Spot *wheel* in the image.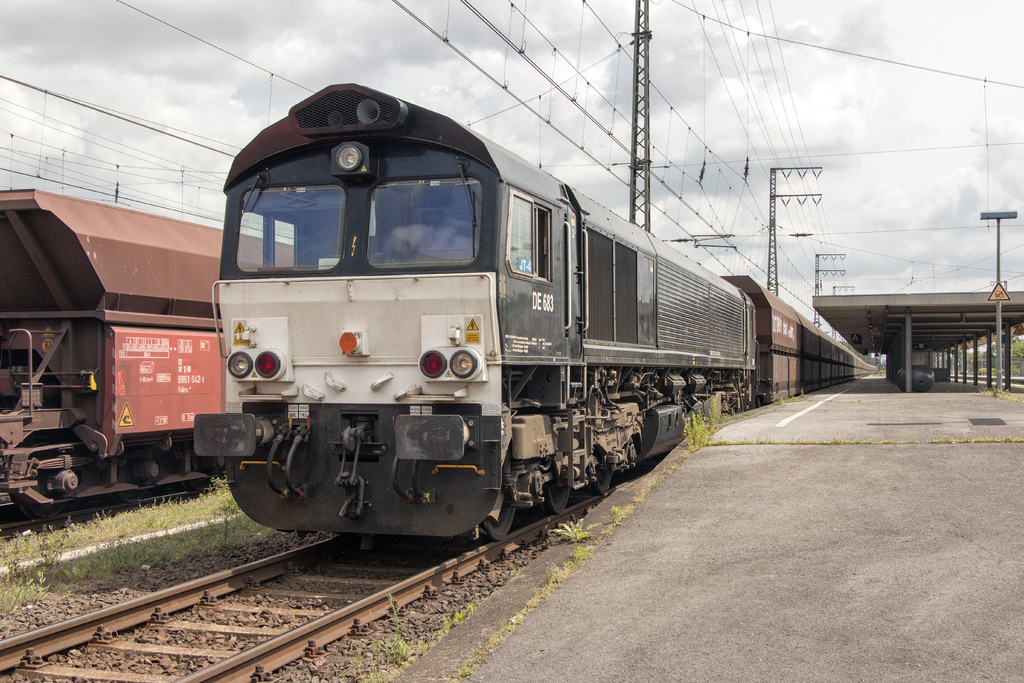
*wheel* found at bbox=[542, 482, 572, 517].
